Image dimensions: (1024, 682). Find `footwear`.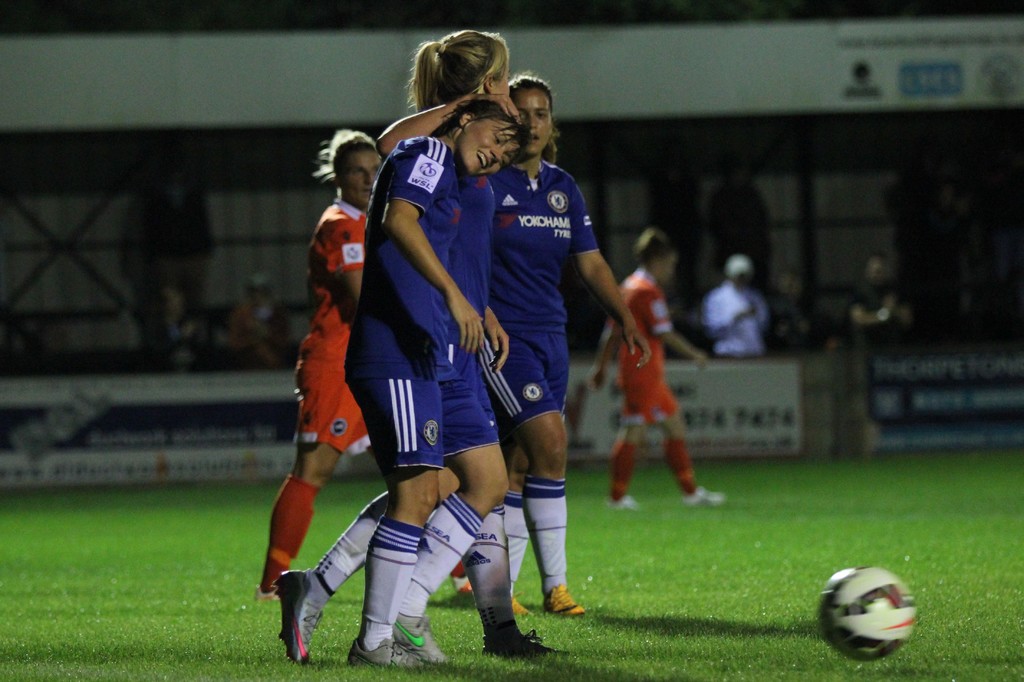
(684, 487, 726, 504).
